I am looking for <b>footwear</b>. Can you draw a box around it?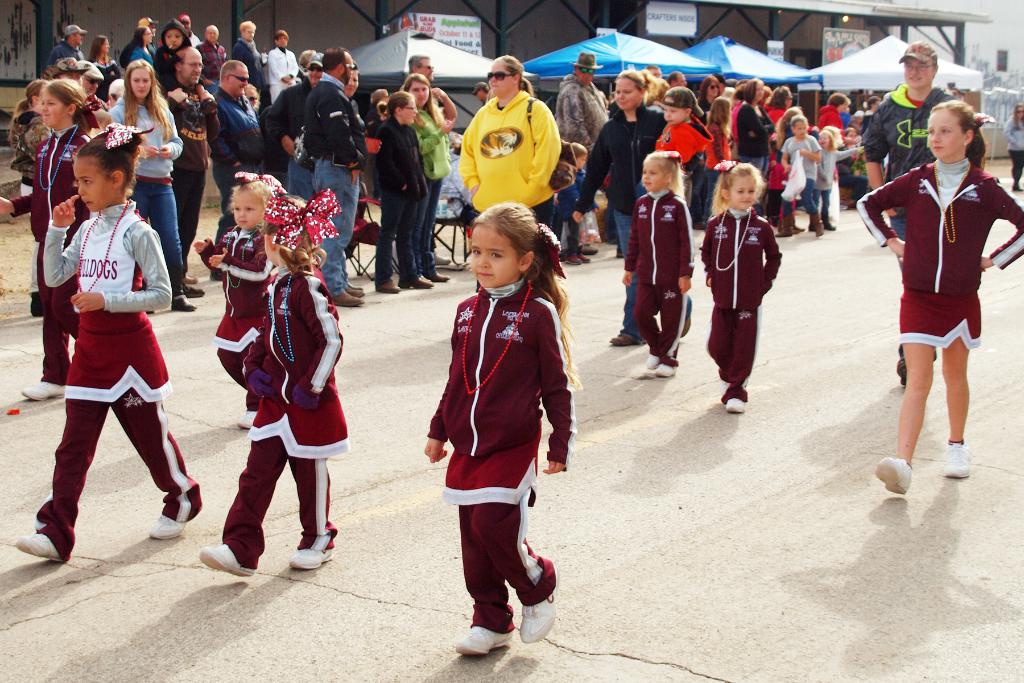
Sure, the bounding box is BBox(772, 218, 799, 236).
